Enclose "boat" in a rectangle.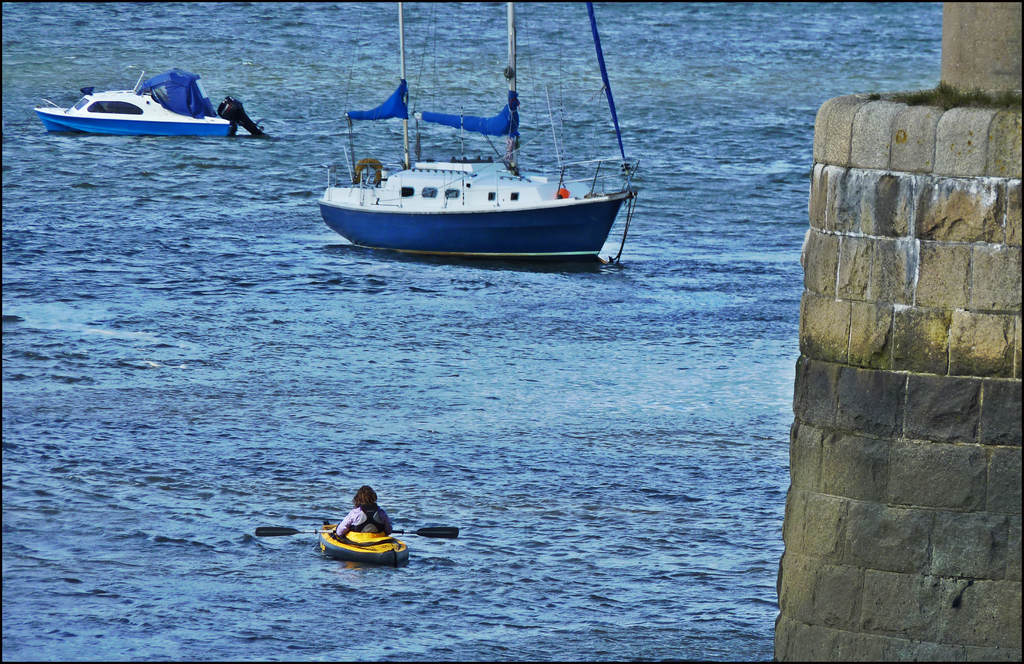
detection(319, 522, 410, 565).
